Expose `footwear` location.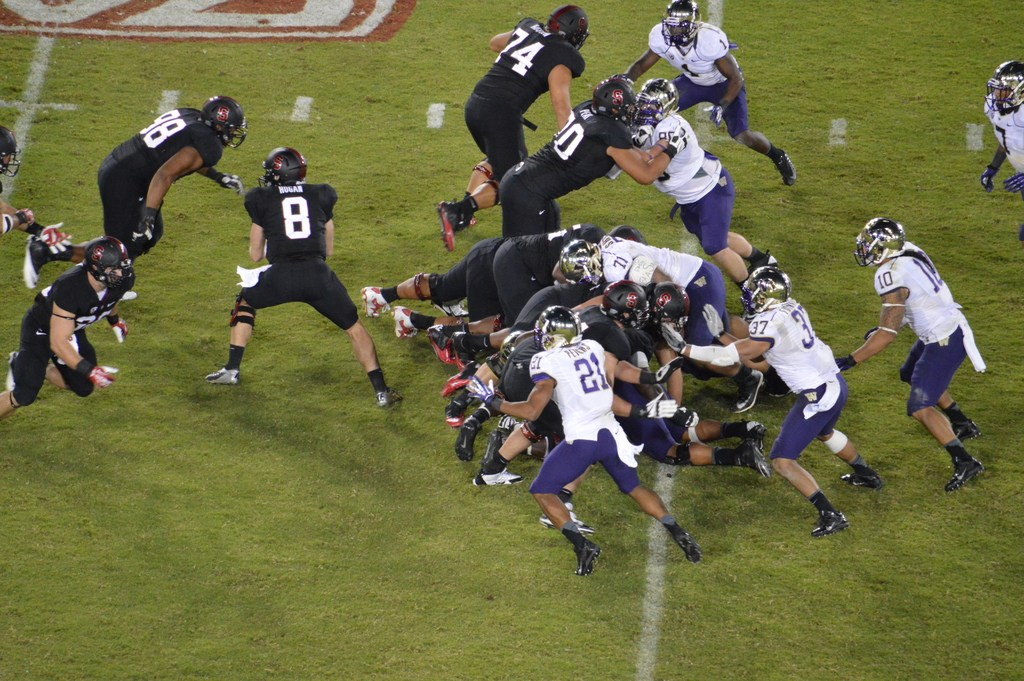
Exposed at <region>202, 366, 237, 389</region>.
